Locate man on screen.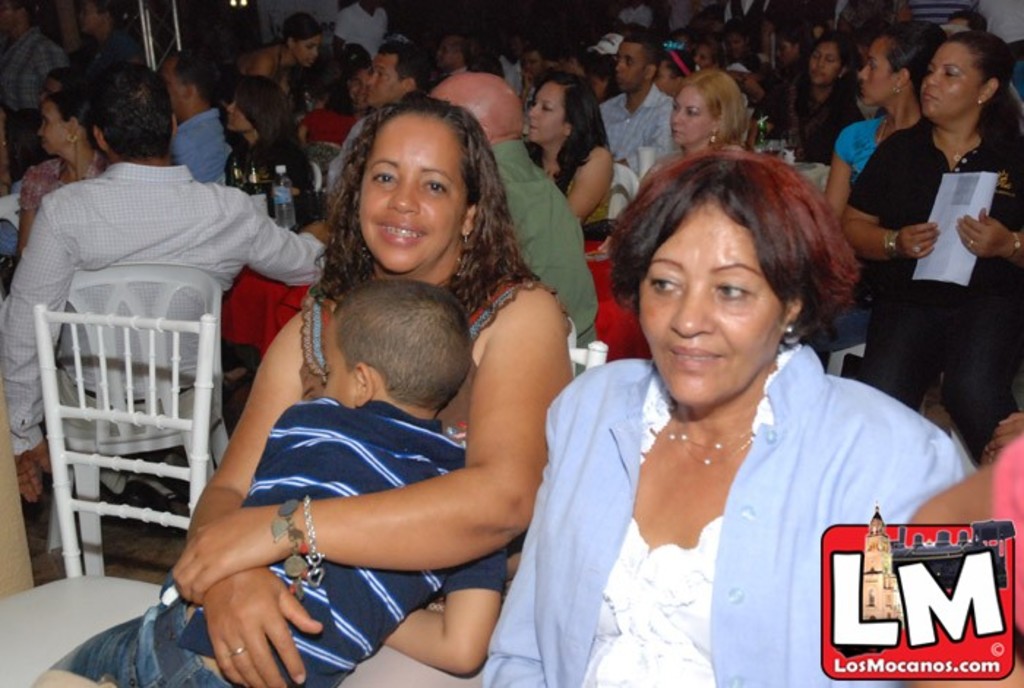
On screen at (left=154, top=45, right=227, bottom=179).
